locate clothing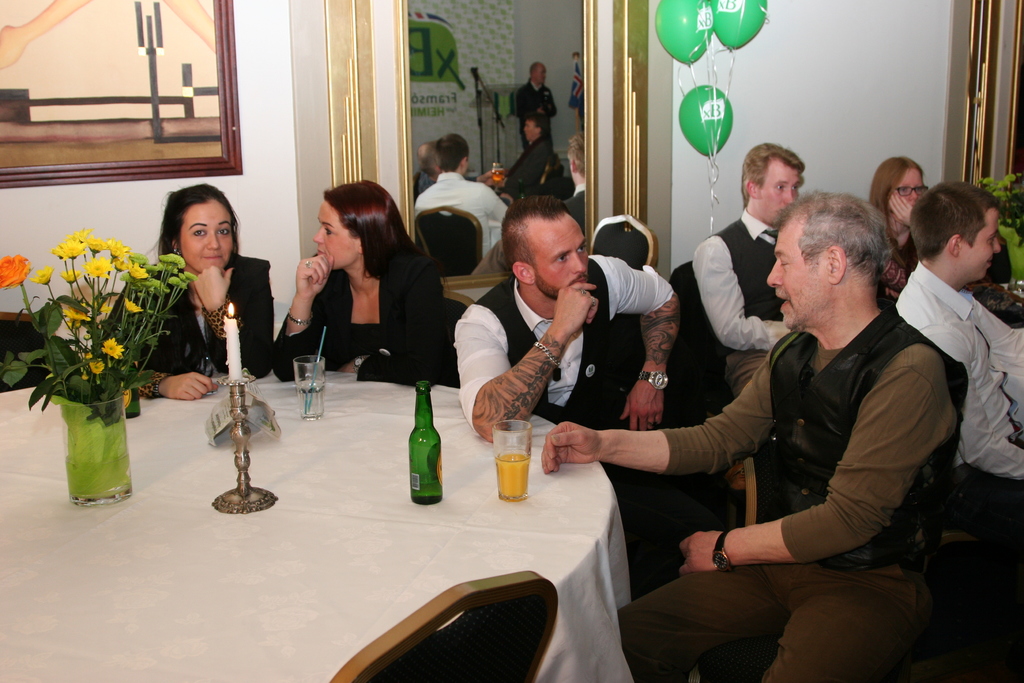
[273, 262, 451, 388]
